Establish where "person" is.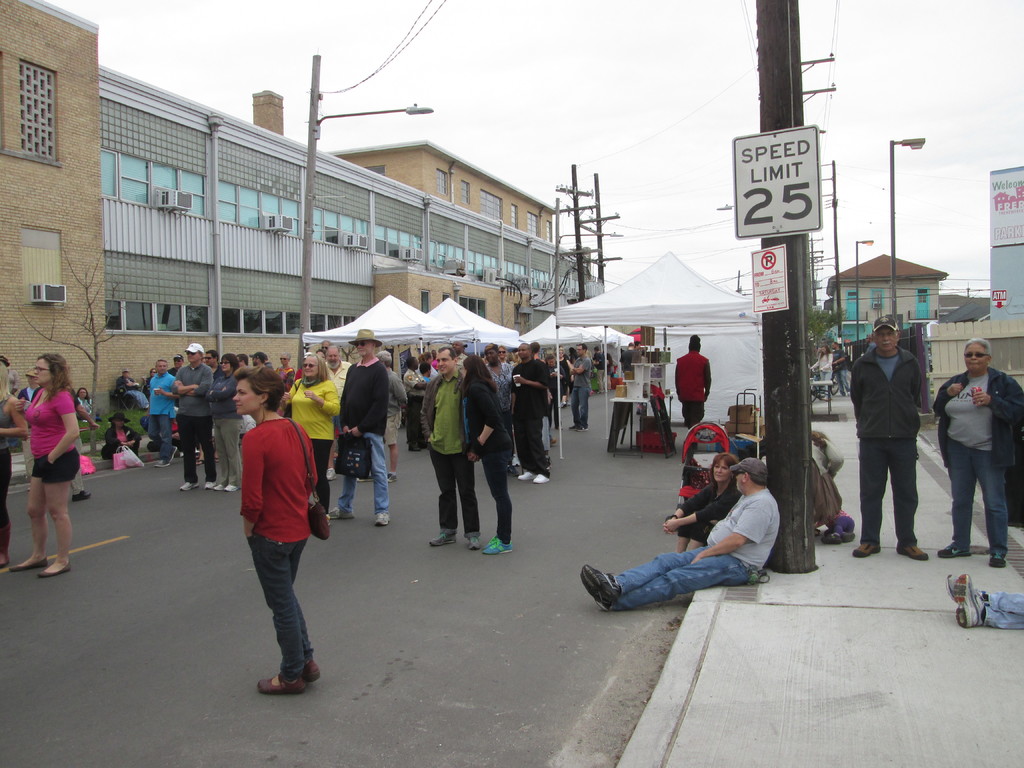
Established at region(179, 341, 215, 493).
